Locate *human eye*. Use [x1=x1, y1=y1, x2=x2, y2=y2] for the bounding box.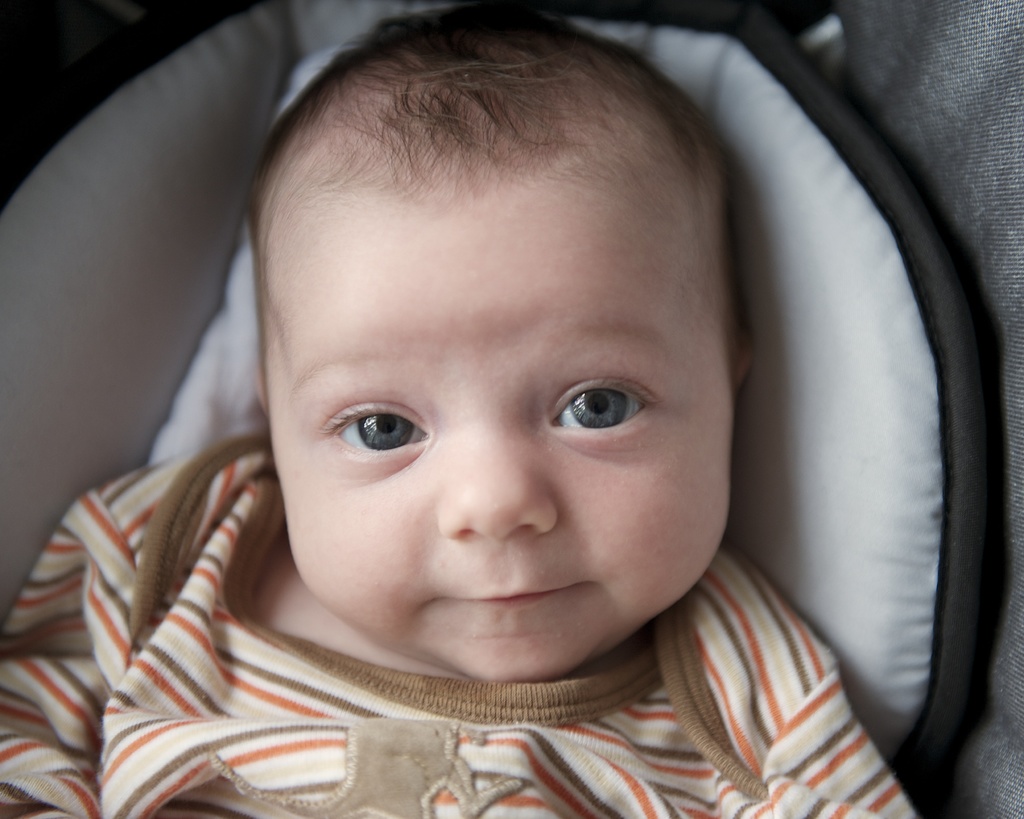
[x1=316, y1=382, x2=430, y2=464].
